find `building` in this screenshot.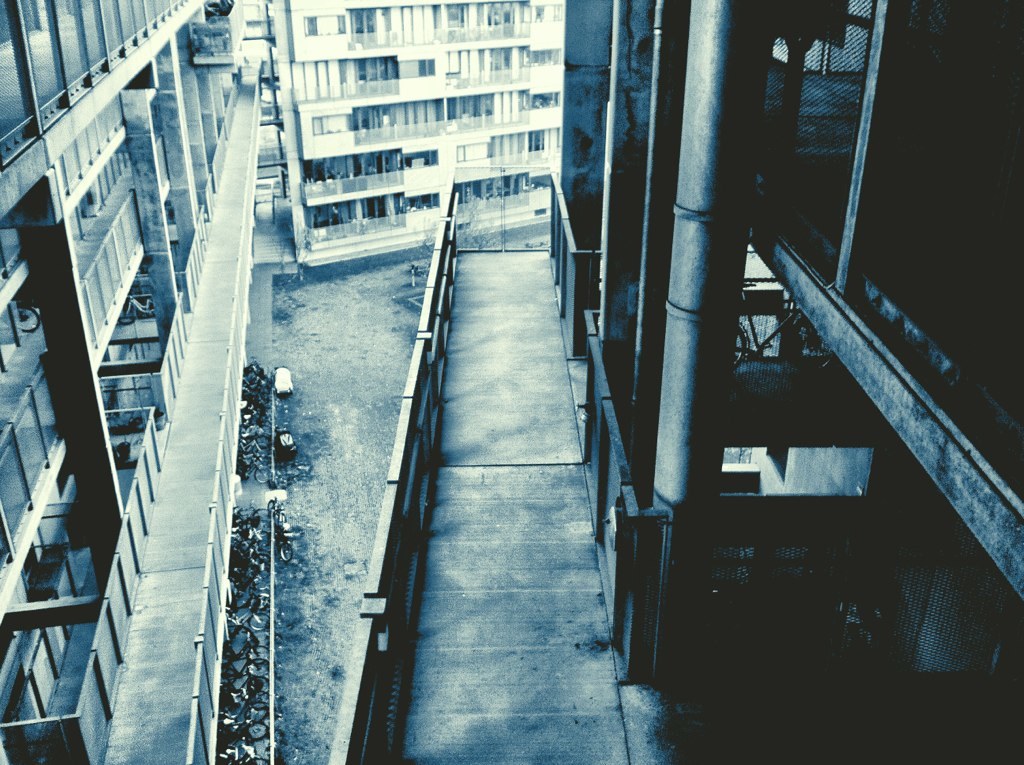
The bounding box for `building` is box=[0, 0, 265, 764].
